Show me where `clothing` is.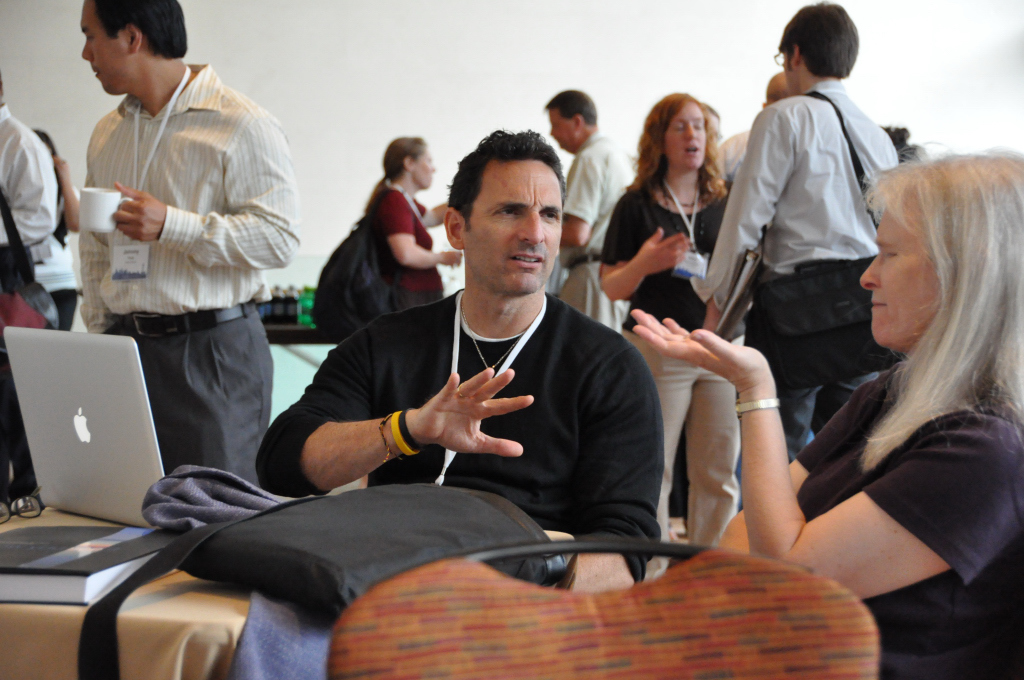
`clothing` is at rect(79, 65, 305, 484).
